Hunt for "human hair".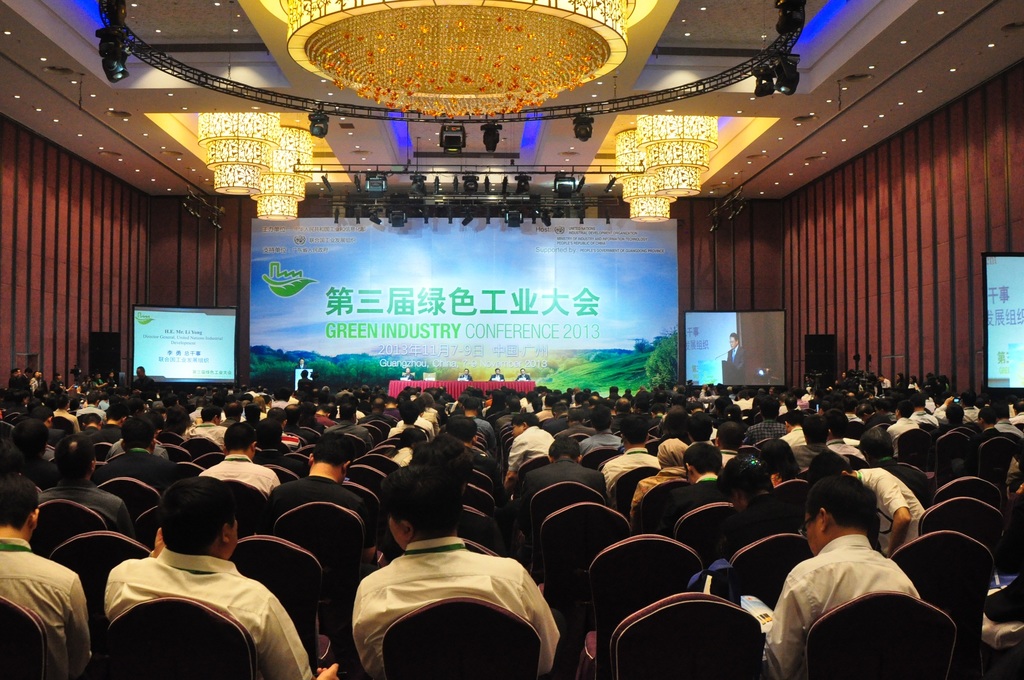
Hunted down at <box>512,407,531,430</box>.
